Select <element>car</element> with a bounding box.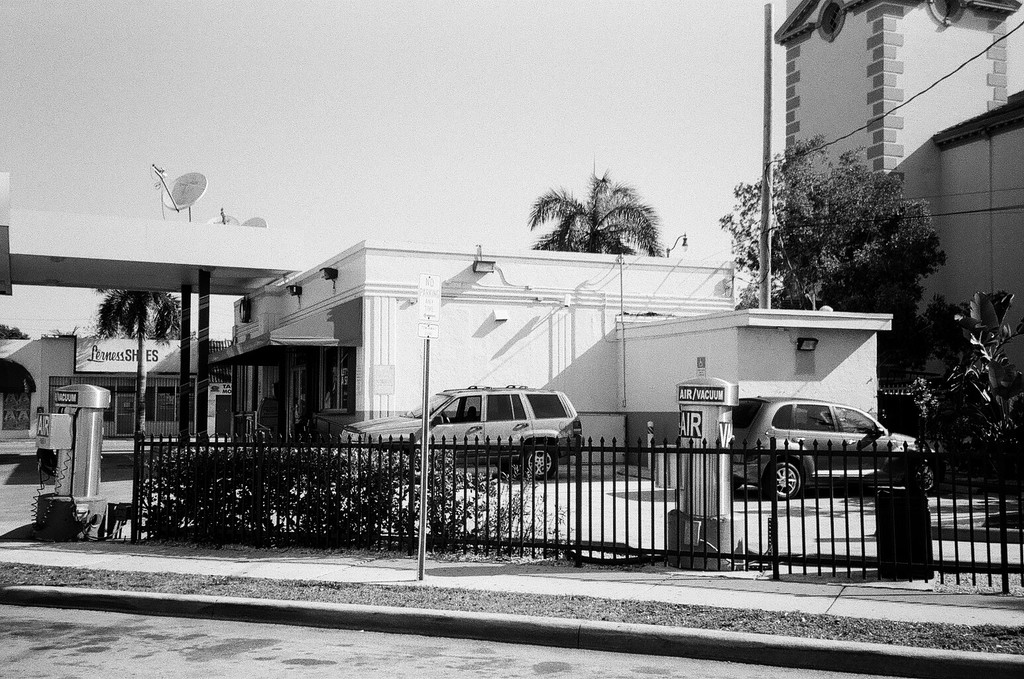
[x1=730, y1=396, x2=938, y2=504].
